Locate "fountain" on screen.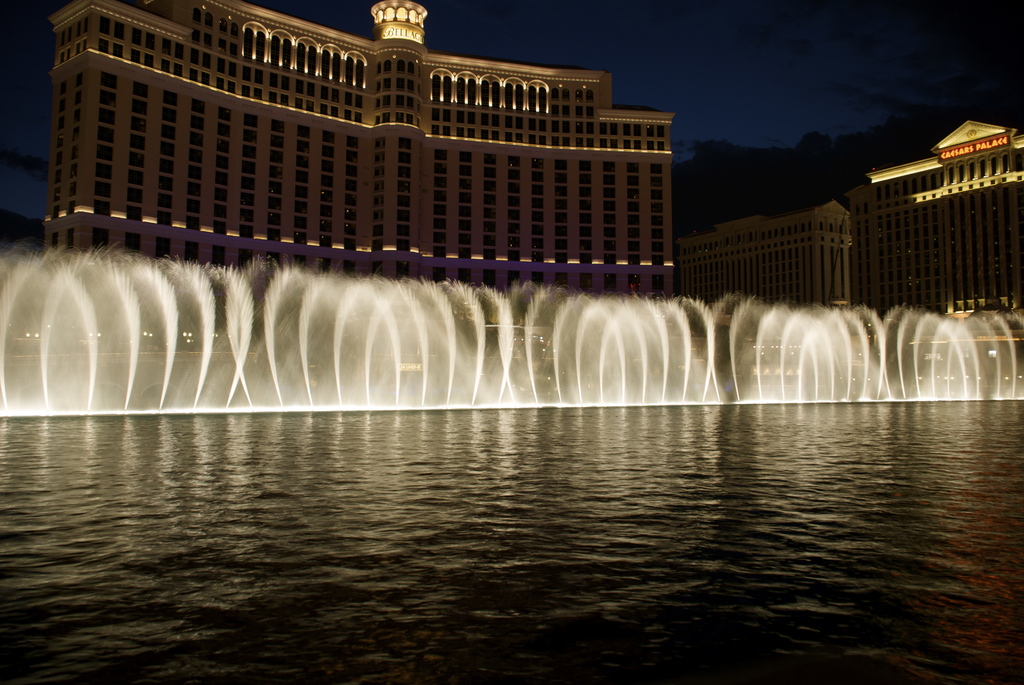
On screen at [left=0, top=242, right=1023, bottom=419].
